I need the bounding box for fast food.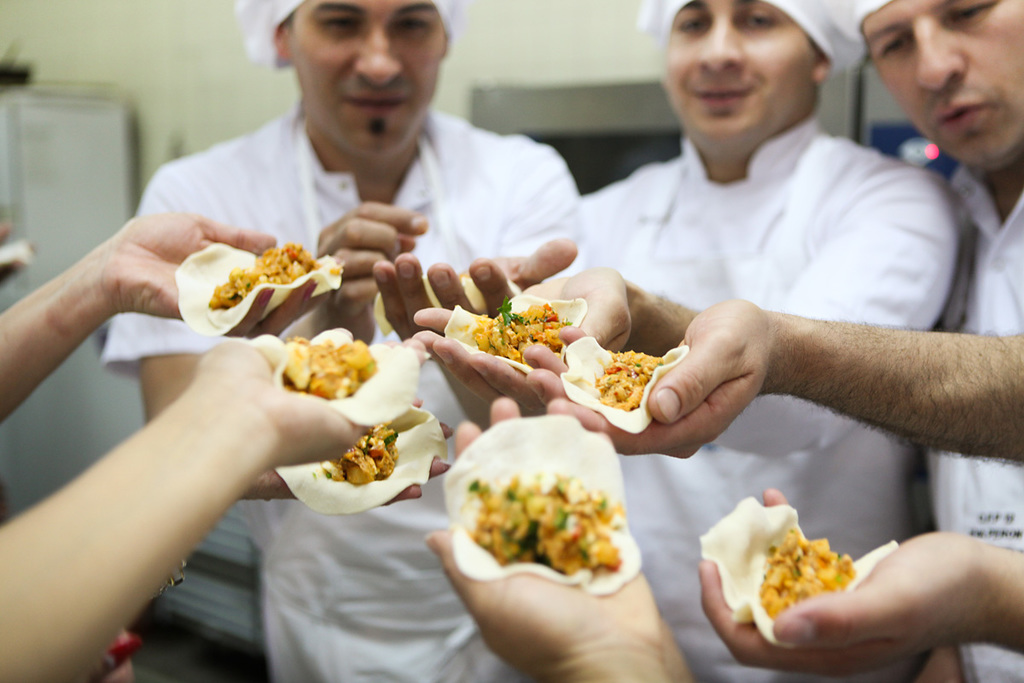
Here it is: 439,284,596,383.
